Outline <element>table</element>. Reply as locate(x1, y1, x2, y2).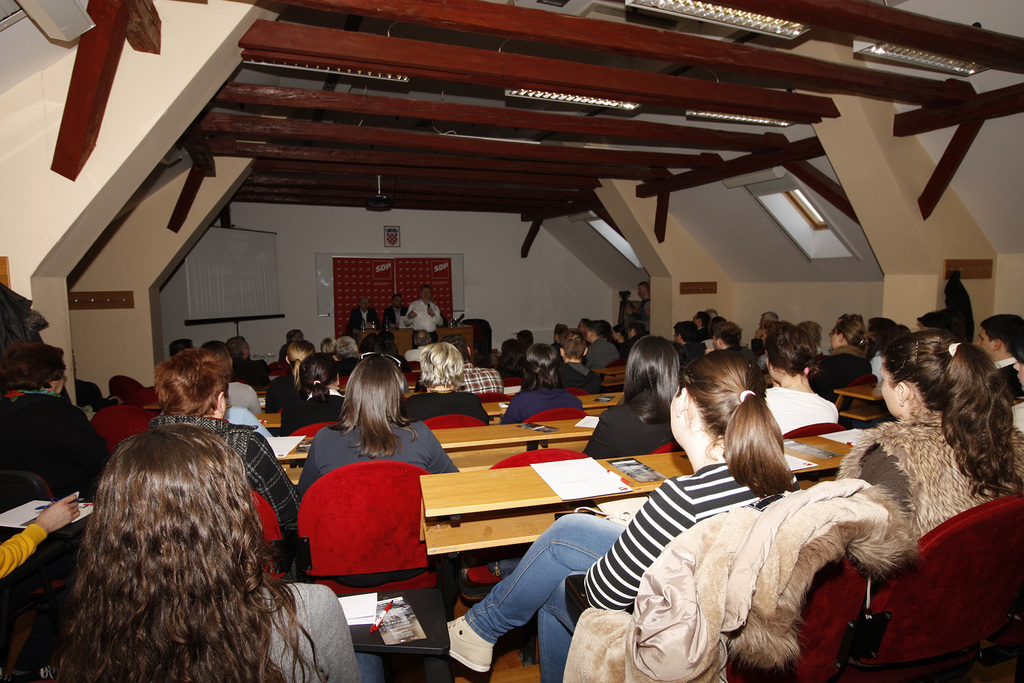
locate(483, 388, 620, 425).
